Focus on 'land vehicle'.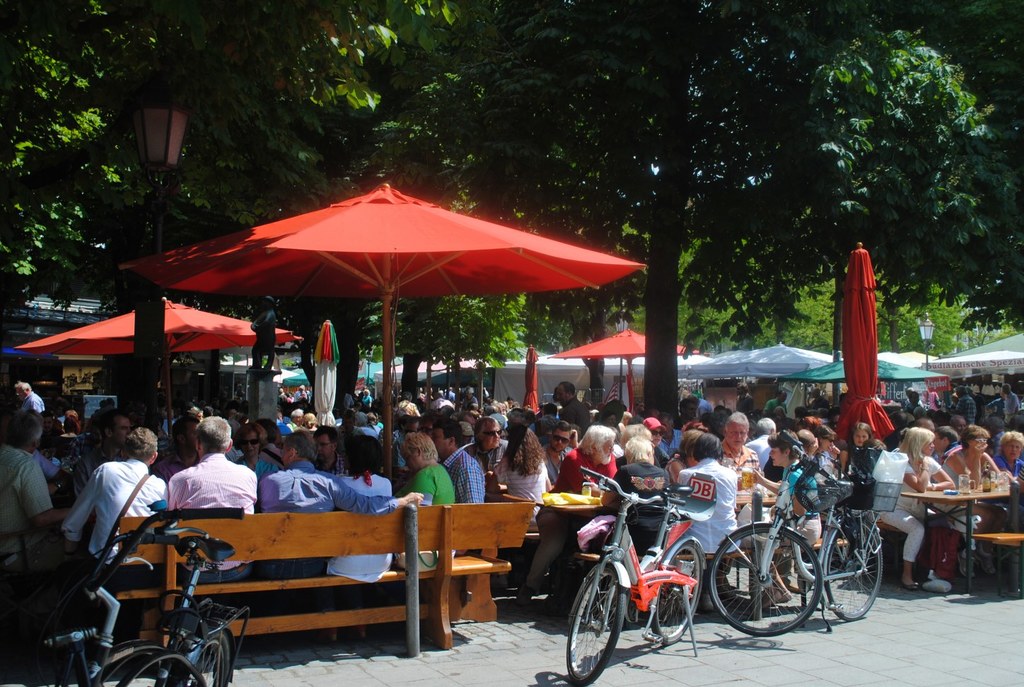
Focused at (x1=548, y1=497, x2=733, y2=677).
